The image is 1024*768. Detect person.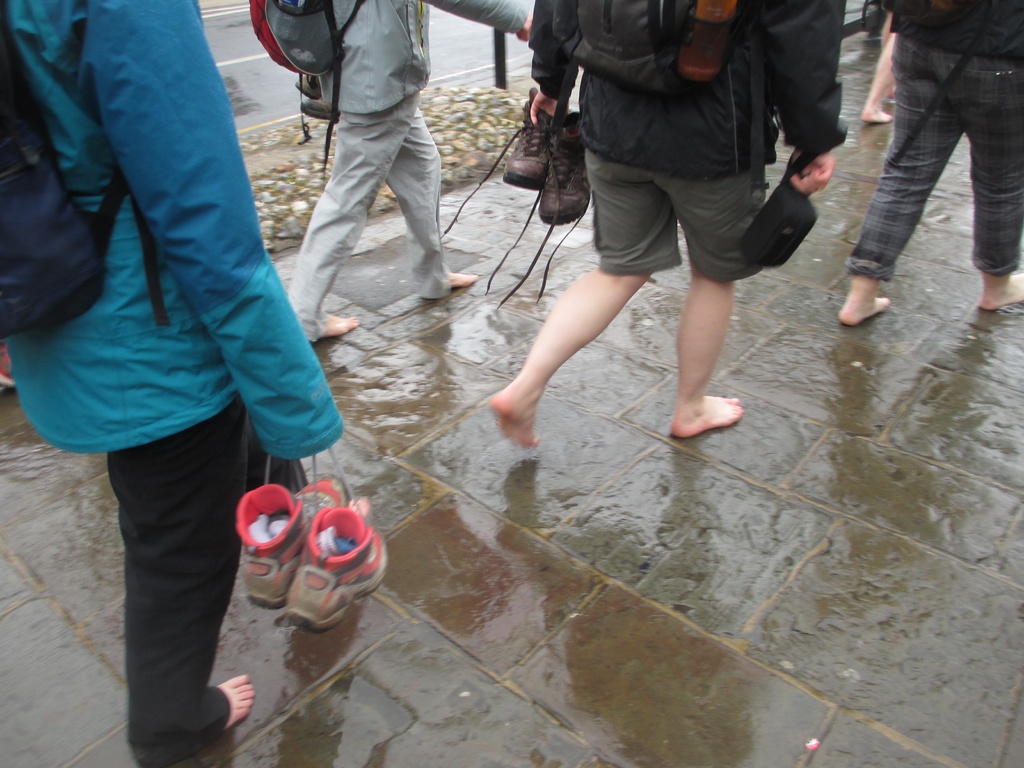
Detection: bbox=(285, 0, 536, 340).
